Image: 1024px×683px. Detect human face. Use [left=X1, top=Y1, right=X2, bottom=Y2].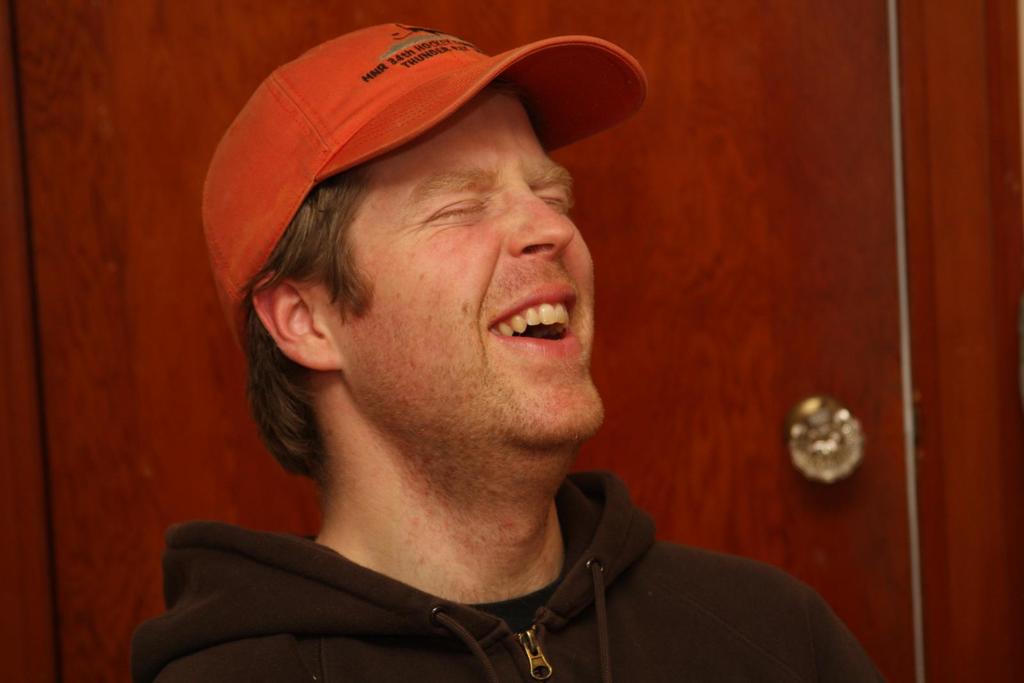
[left=328, top=92, right=594, bottom=440].
